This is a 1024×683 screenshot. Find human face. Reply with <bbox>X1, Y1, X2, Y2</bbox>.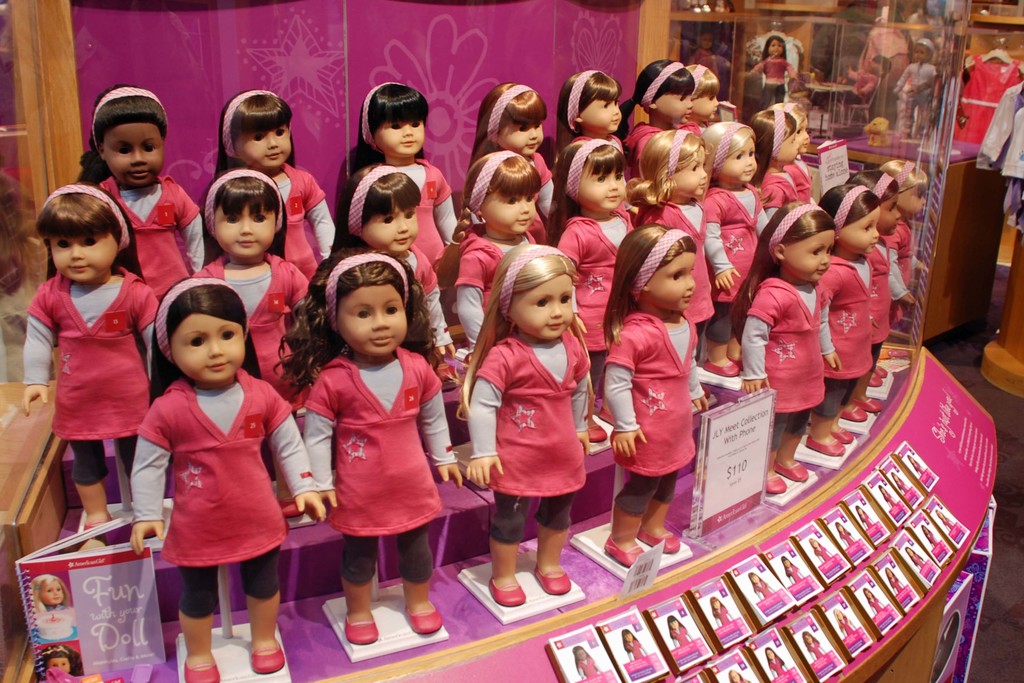
<bbox>721, 138, 757, 181</bbox>.
